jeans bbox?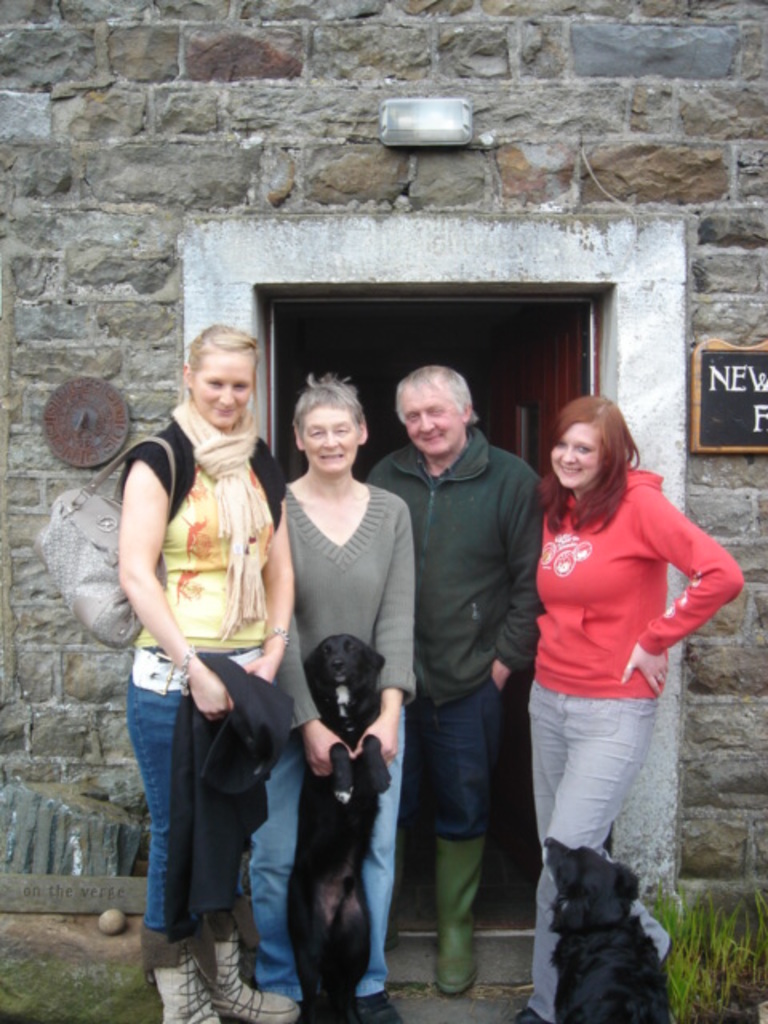
bbox=[112, 674, 262, 955]
